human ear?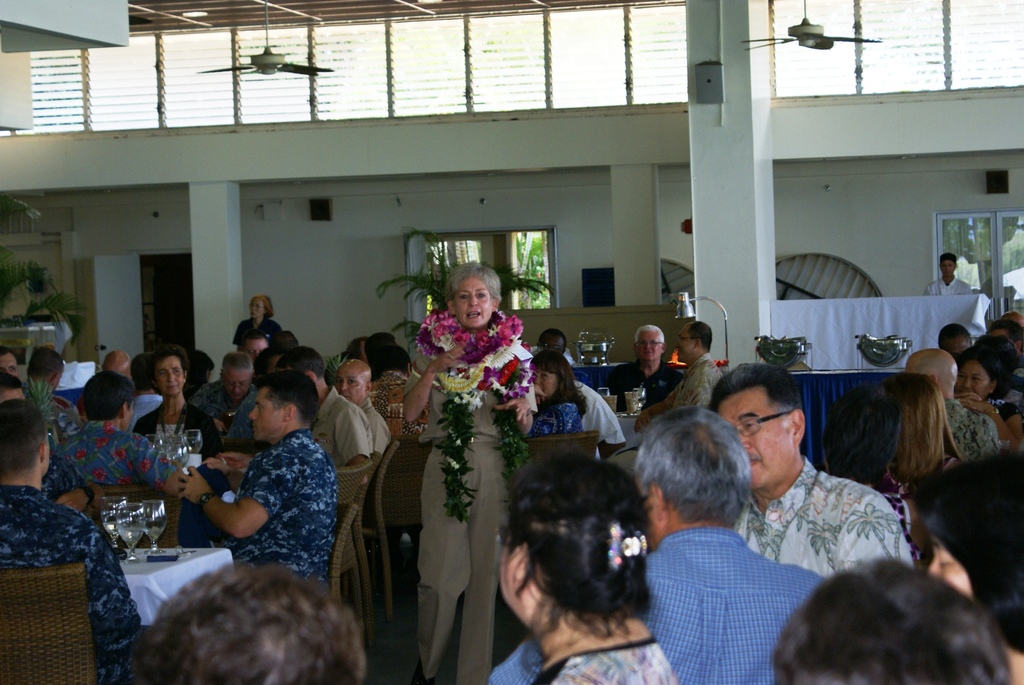
38, 442, 47, 463
